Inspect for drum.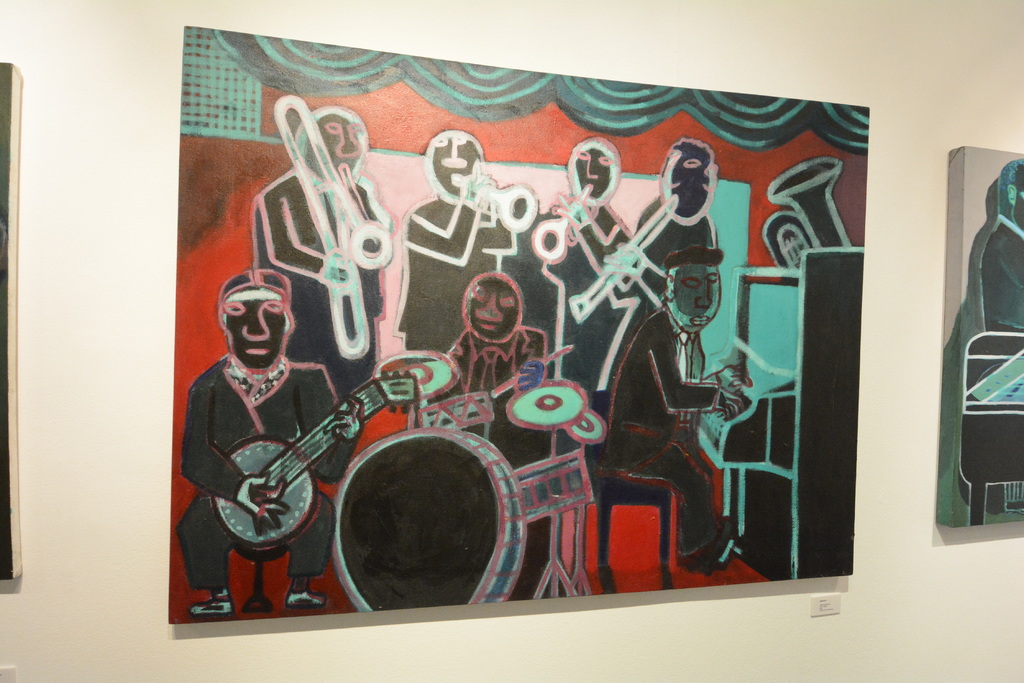
Inspection: [564, 385, 611, 442].
